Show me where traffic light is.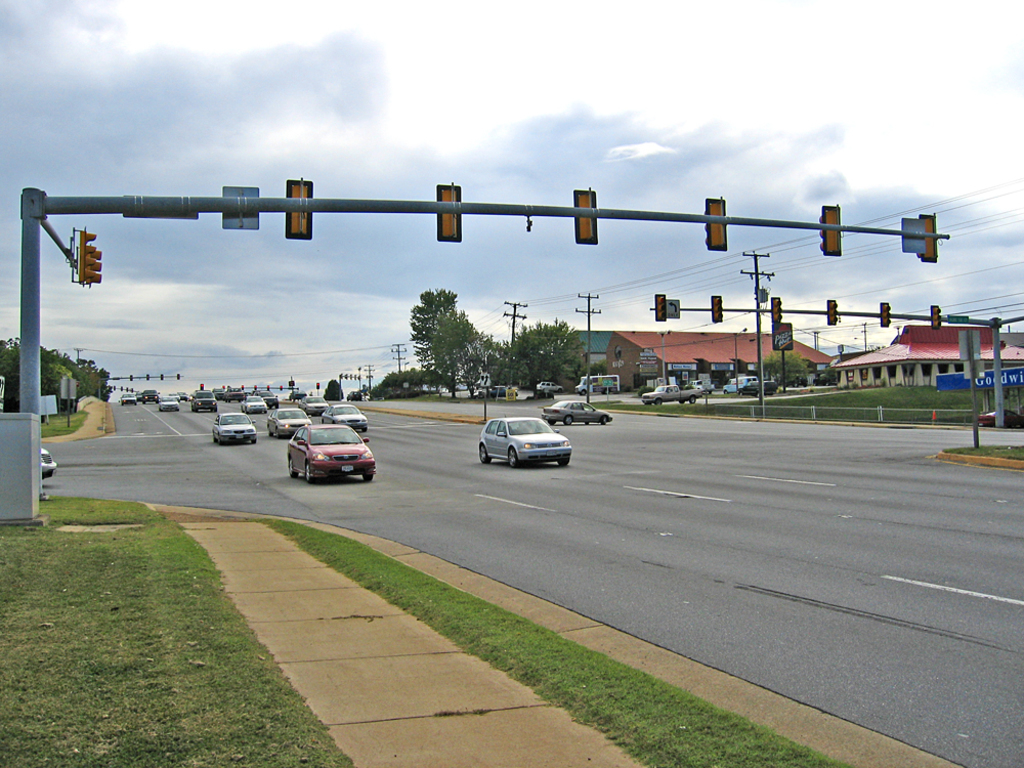
traffic light is at Rect(130, 375, 134, 381).
